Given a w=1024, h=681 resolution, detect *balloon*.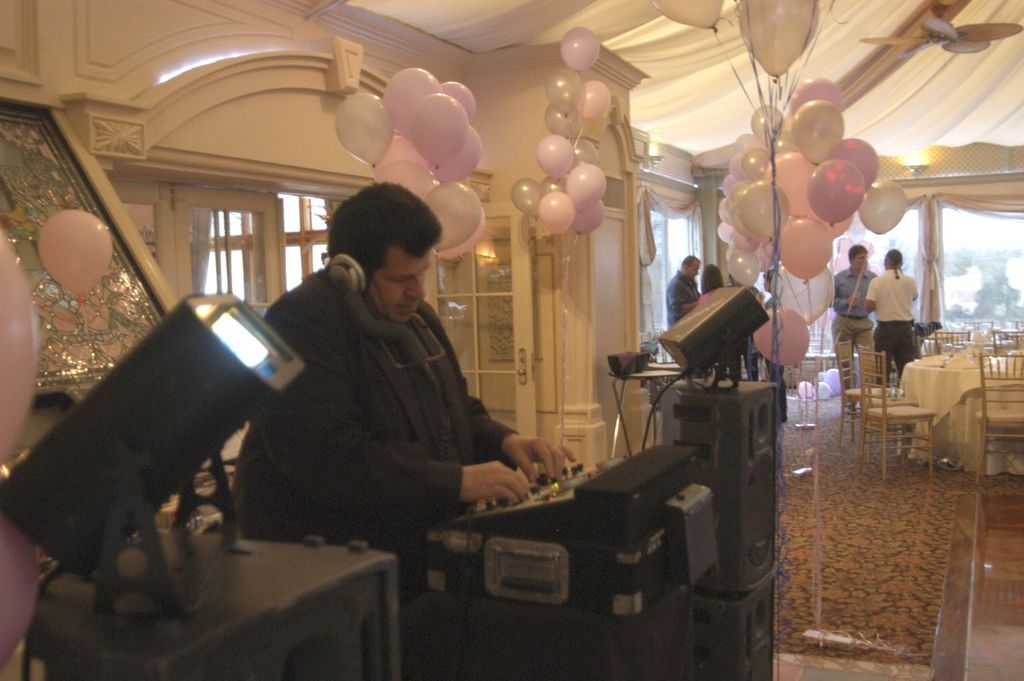
locate(861, 179, 907, 233).
